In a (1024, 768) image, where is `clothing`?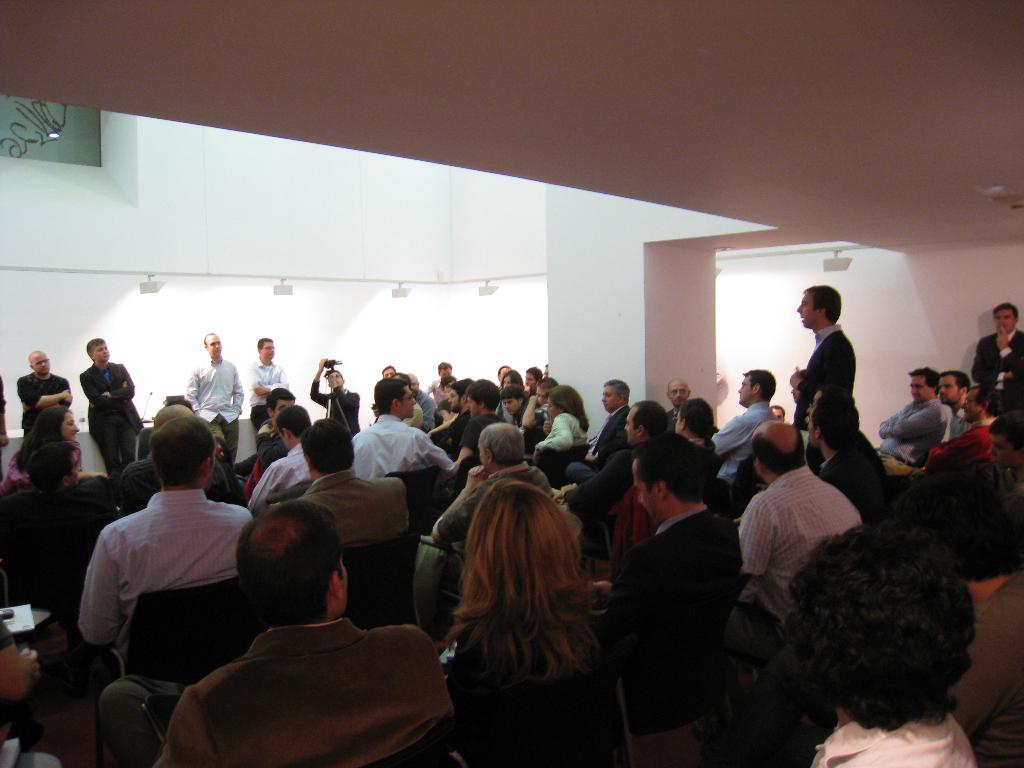
(left=975, top=329, right=1023, bottom=401).
